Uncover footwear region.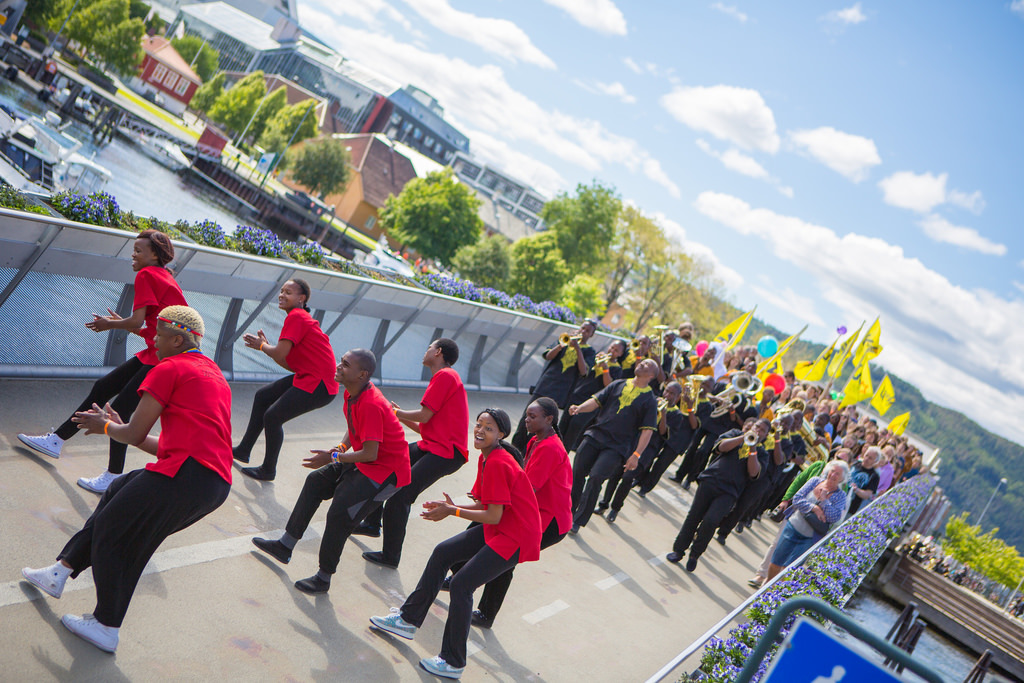
Uncovered: box(221, 437, 259, 460).
